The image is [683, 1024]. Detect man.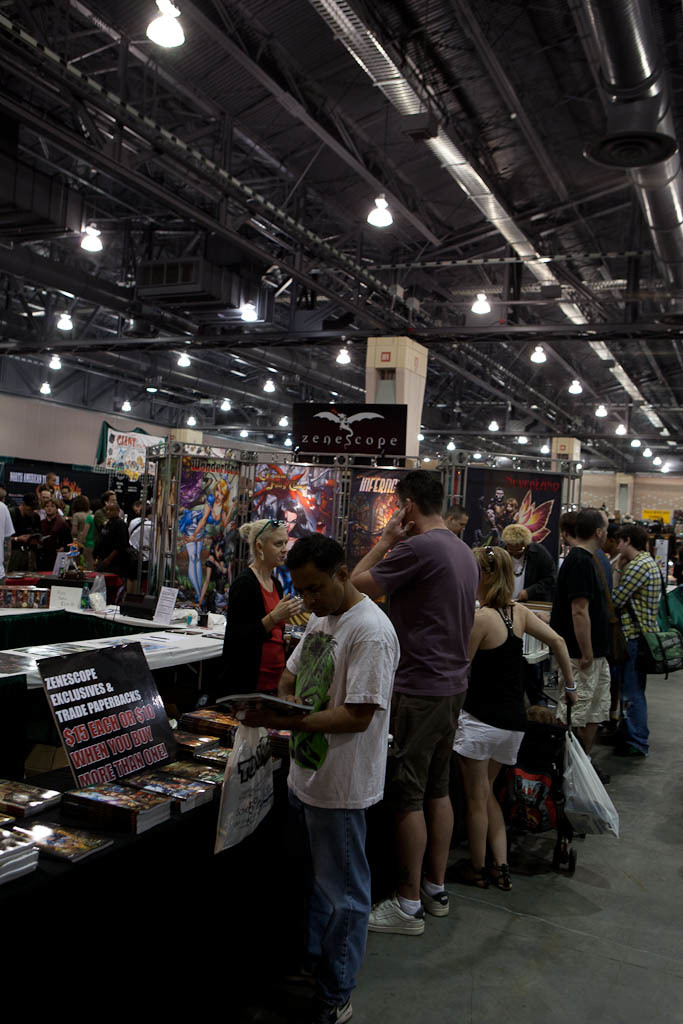
Detection: <box>59,484,77,516</box>.
